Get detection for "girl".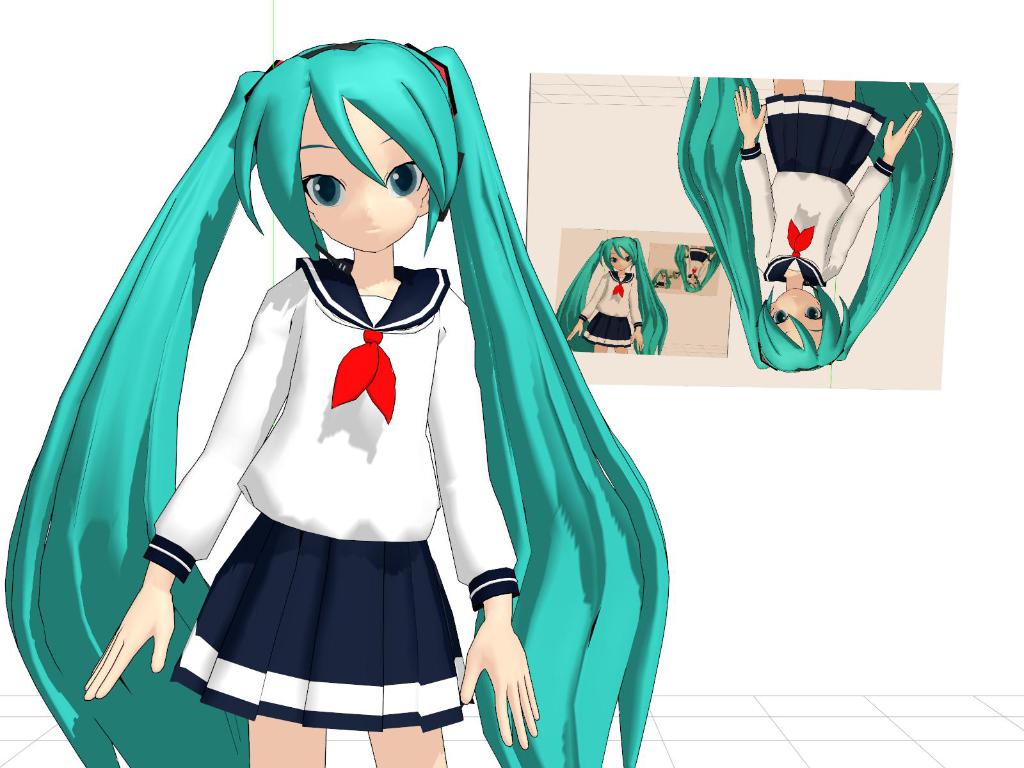
Detection: [557, 230, 673, 358].
